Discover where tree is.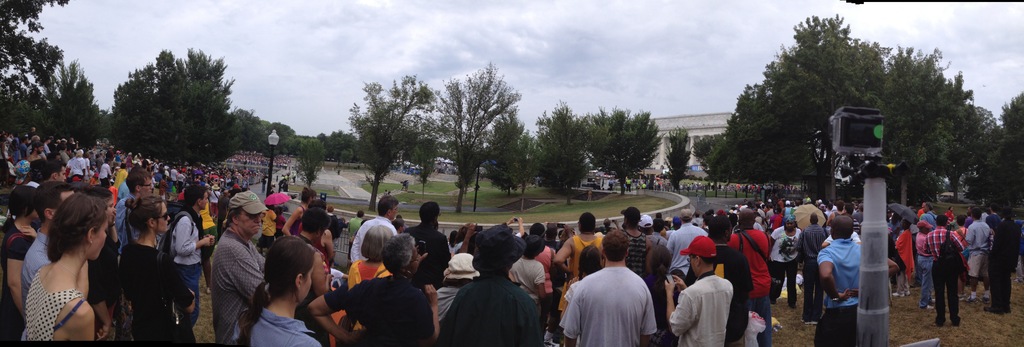
Discovered at bbox(0, 0, 79, 114).
